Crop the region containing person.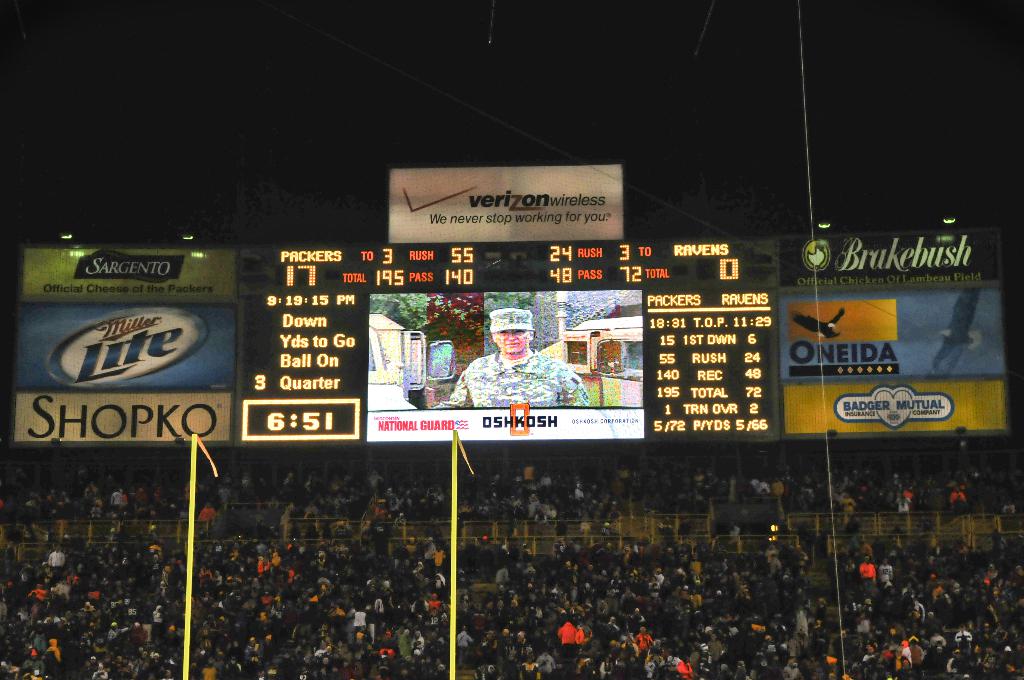
Crop region: x1=440, y1=310, x2=587, y2=406.
